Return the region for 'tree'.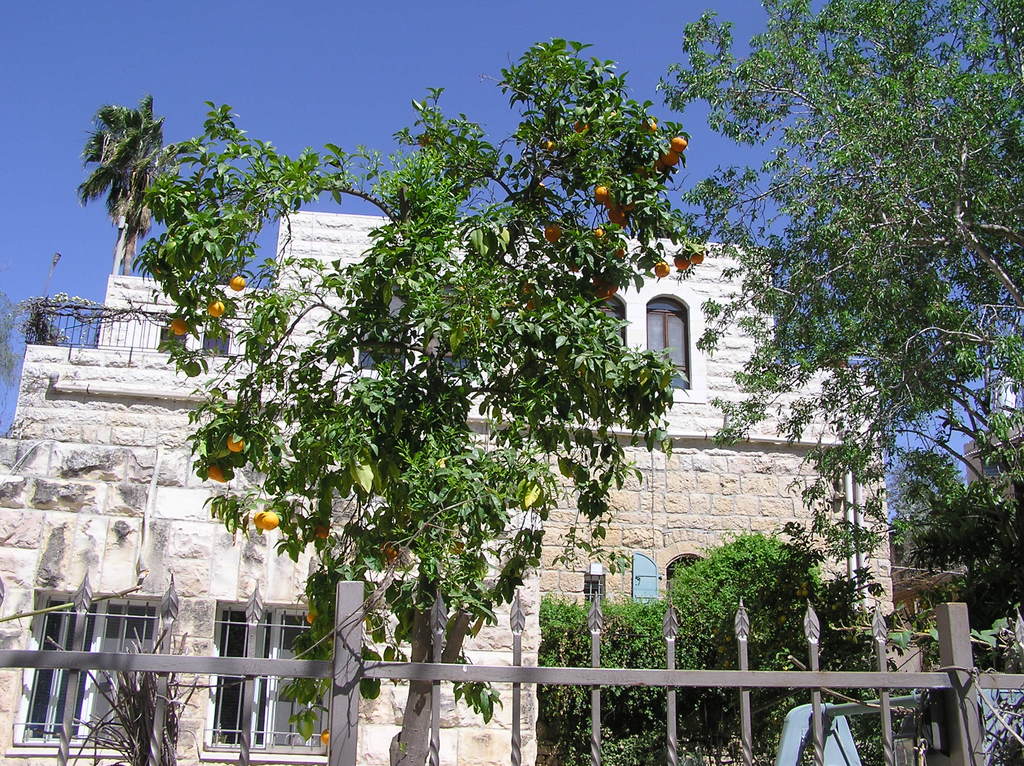
l=132, t=47, r=710, b=763.
